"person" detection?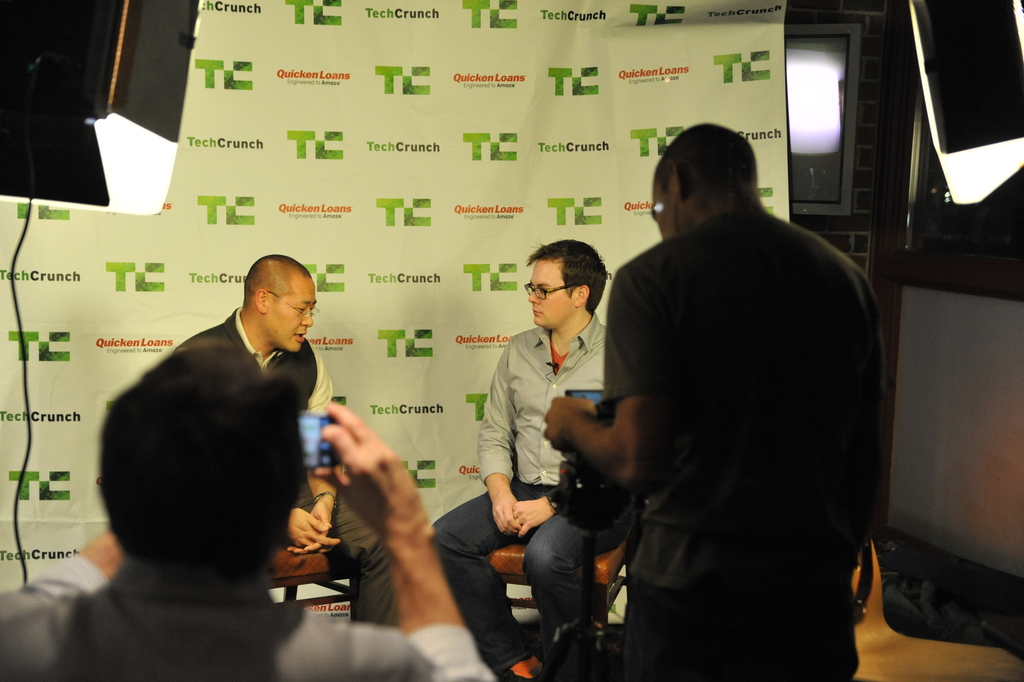
438 240 607 681
